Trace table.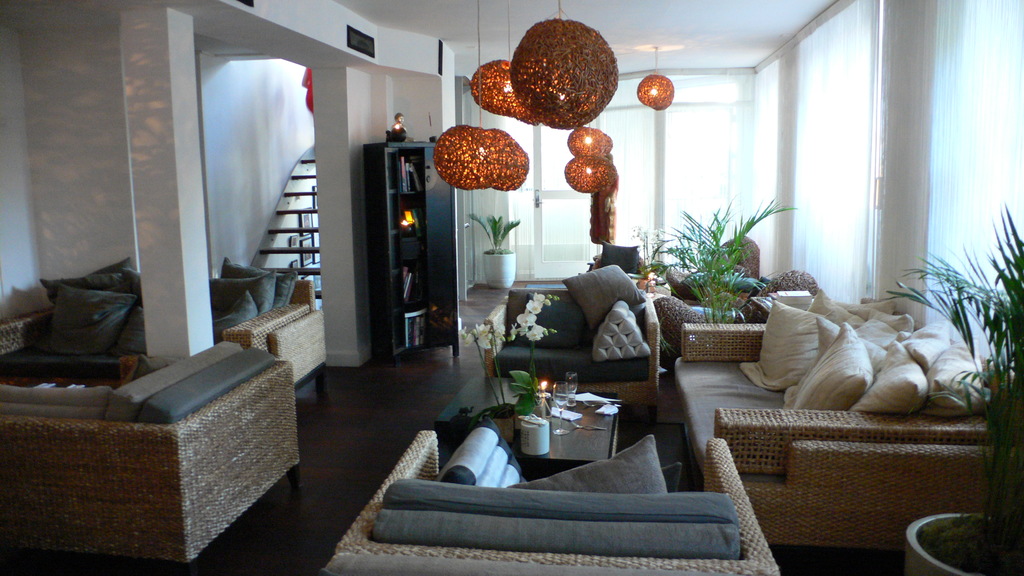
Traced to left=433, top=373, right=614, bottom=464.
